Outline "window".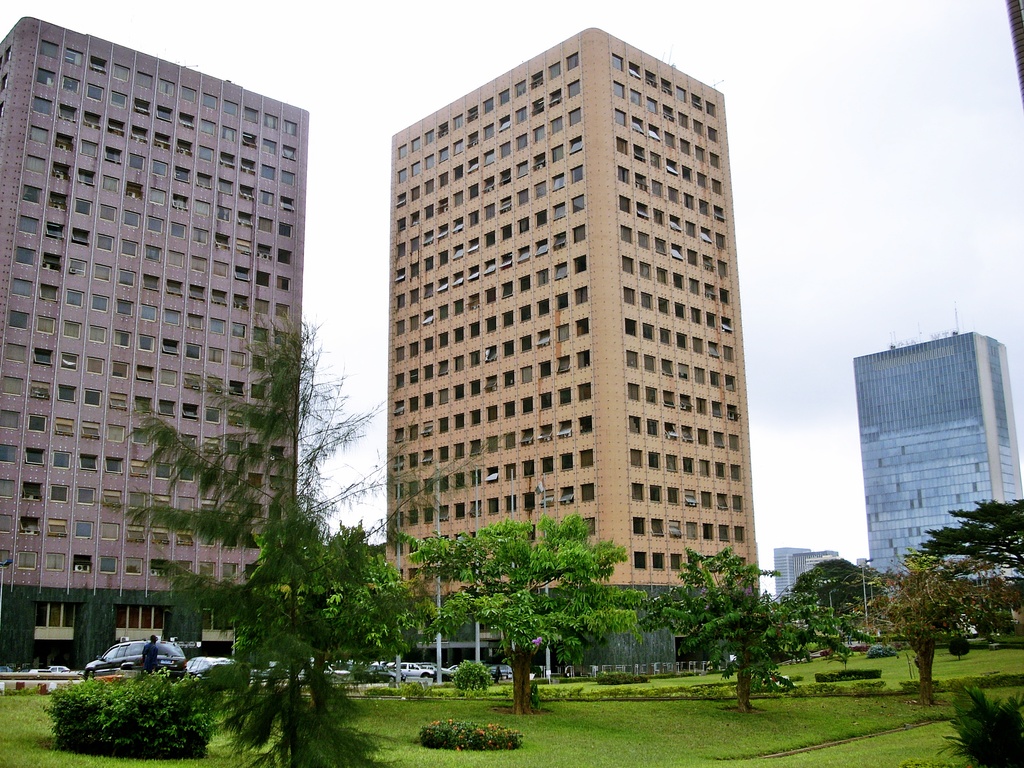
Outline: rect(251, 413, 262, 428).
